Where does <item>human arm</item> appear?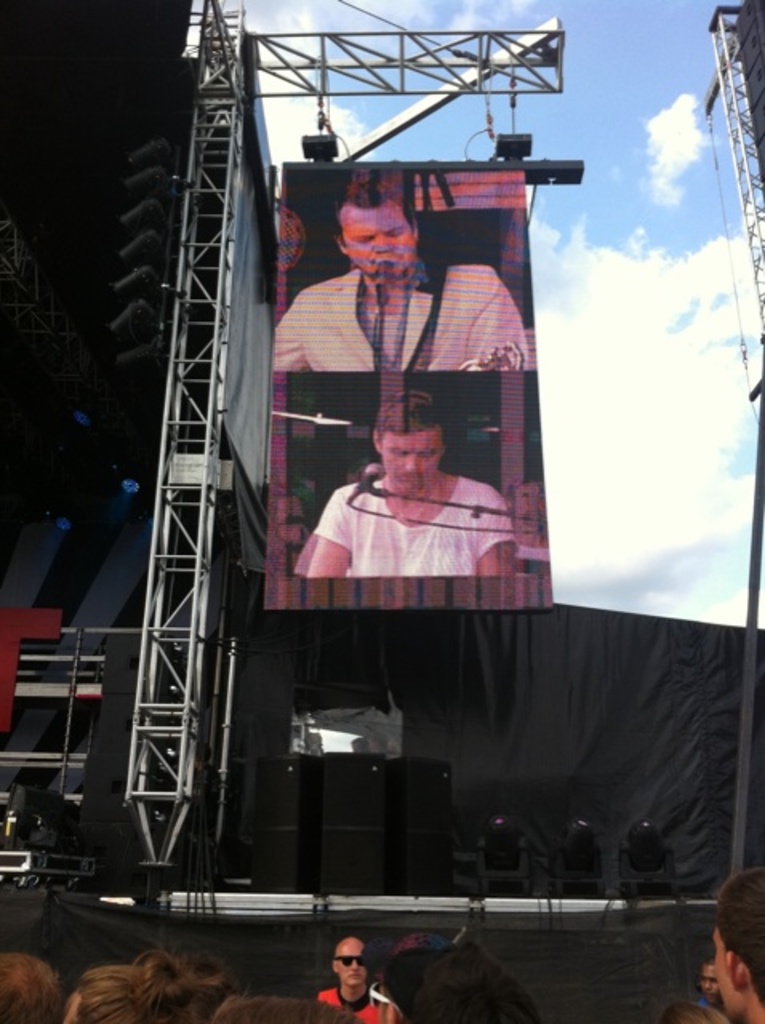
Appears at select_region(479, 485, 519, 574).
